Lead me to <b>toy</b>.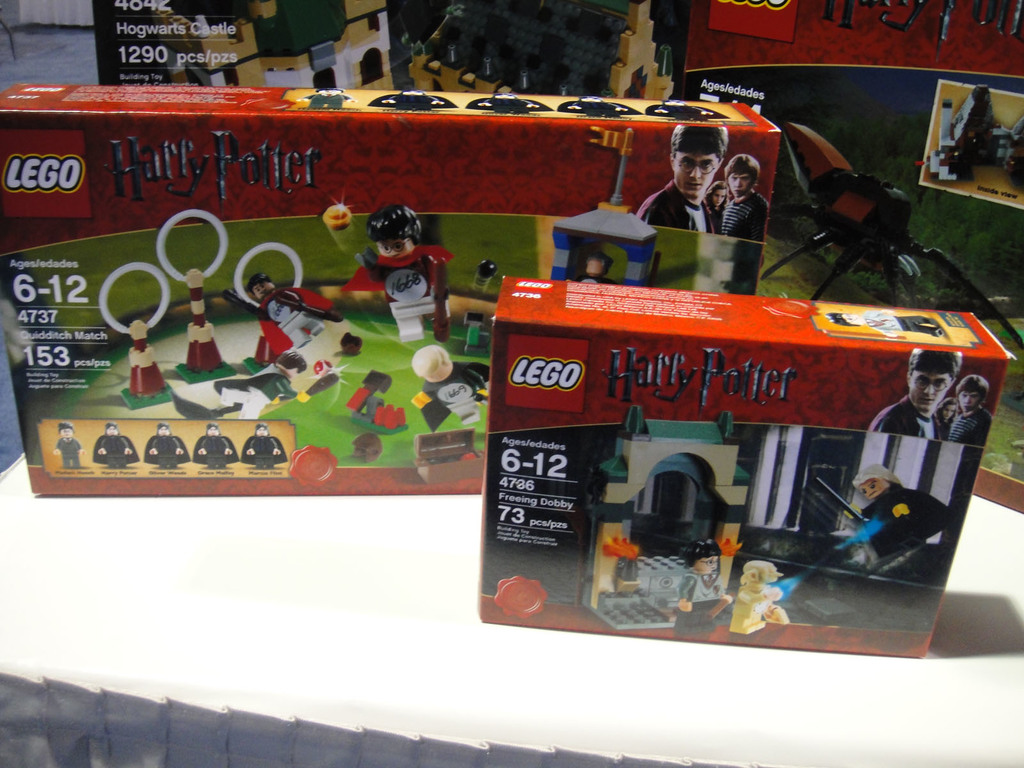
Lead to locate(296, 88, 355, 108).
